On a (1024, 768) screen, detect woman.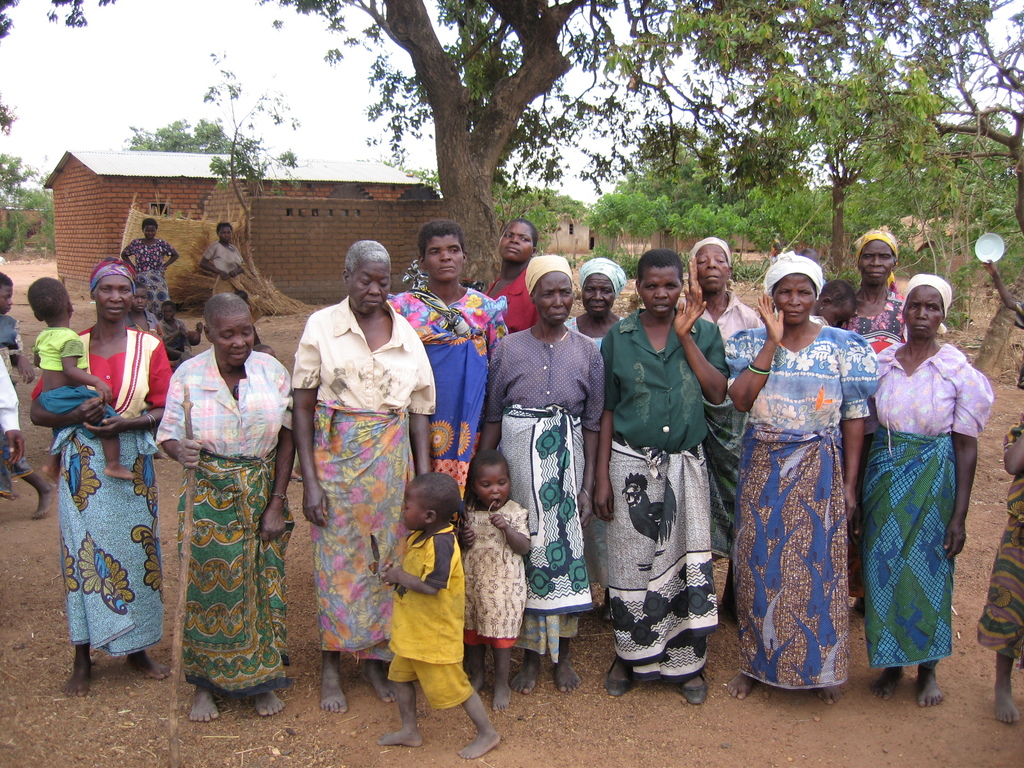
<region>59, 255, 172, 697</region>.
